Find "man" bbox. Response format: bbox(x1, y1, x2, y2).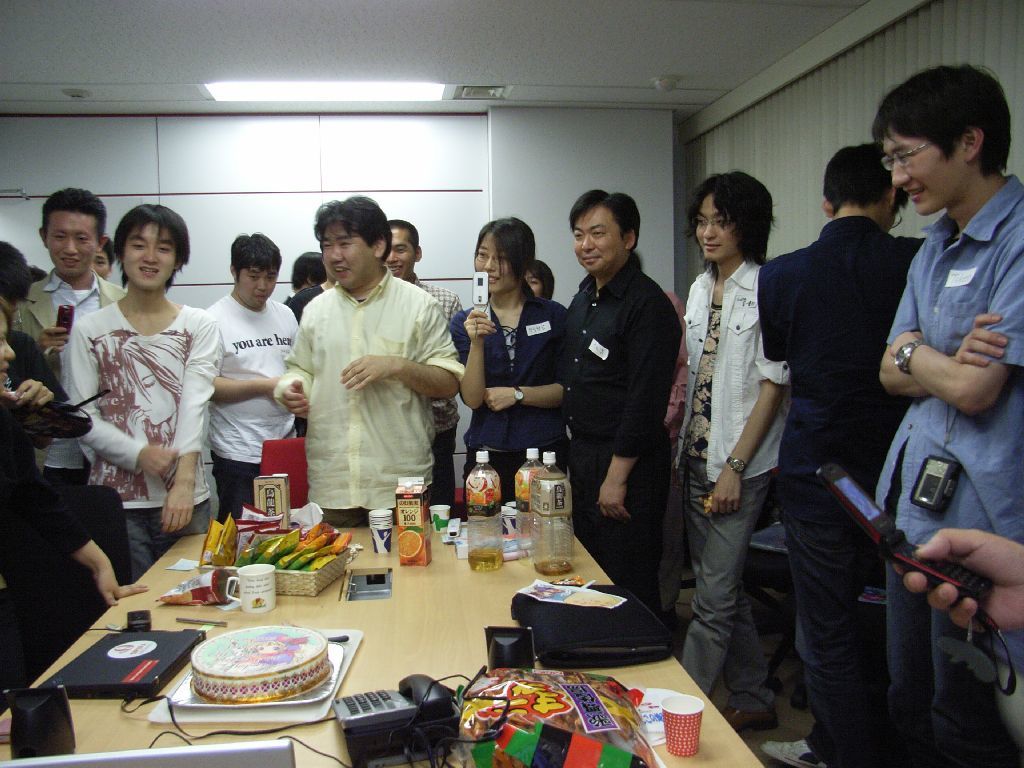
bbox(388, 214, 467, 528).
